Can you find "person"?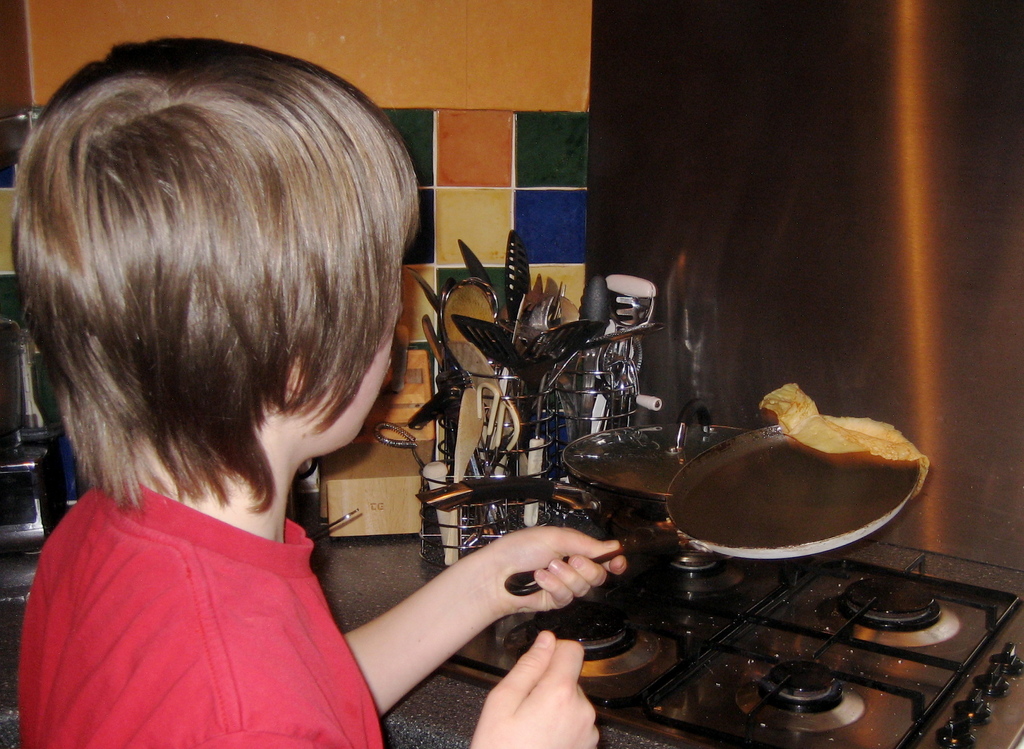
Yes, bounding box: box=[14, 37, 628, 748].
